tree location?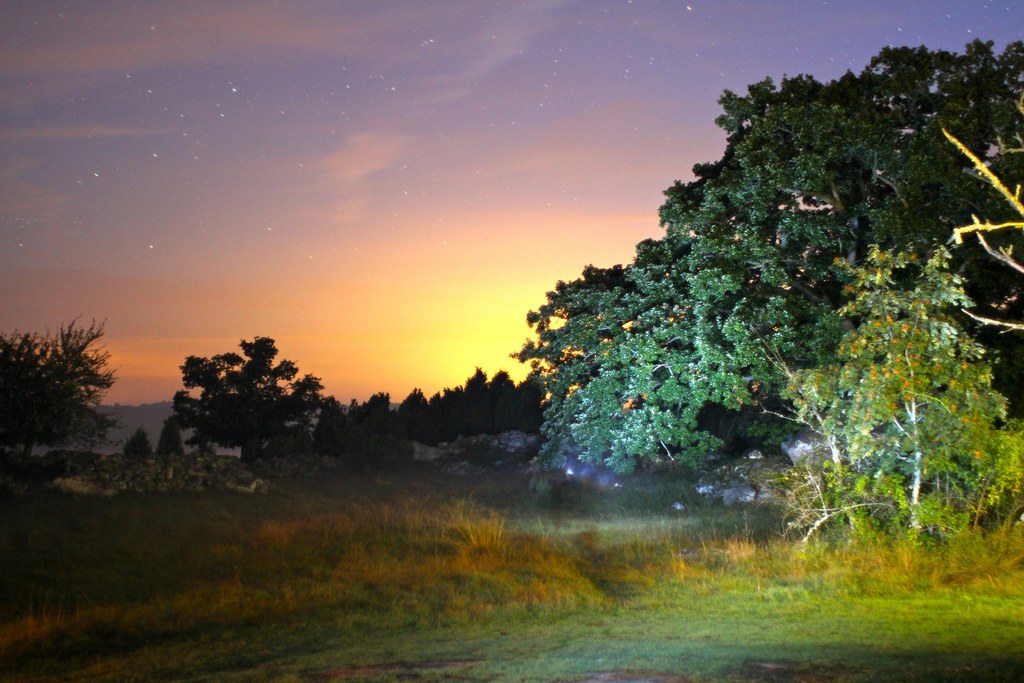
[0, 317, 111, 454]
